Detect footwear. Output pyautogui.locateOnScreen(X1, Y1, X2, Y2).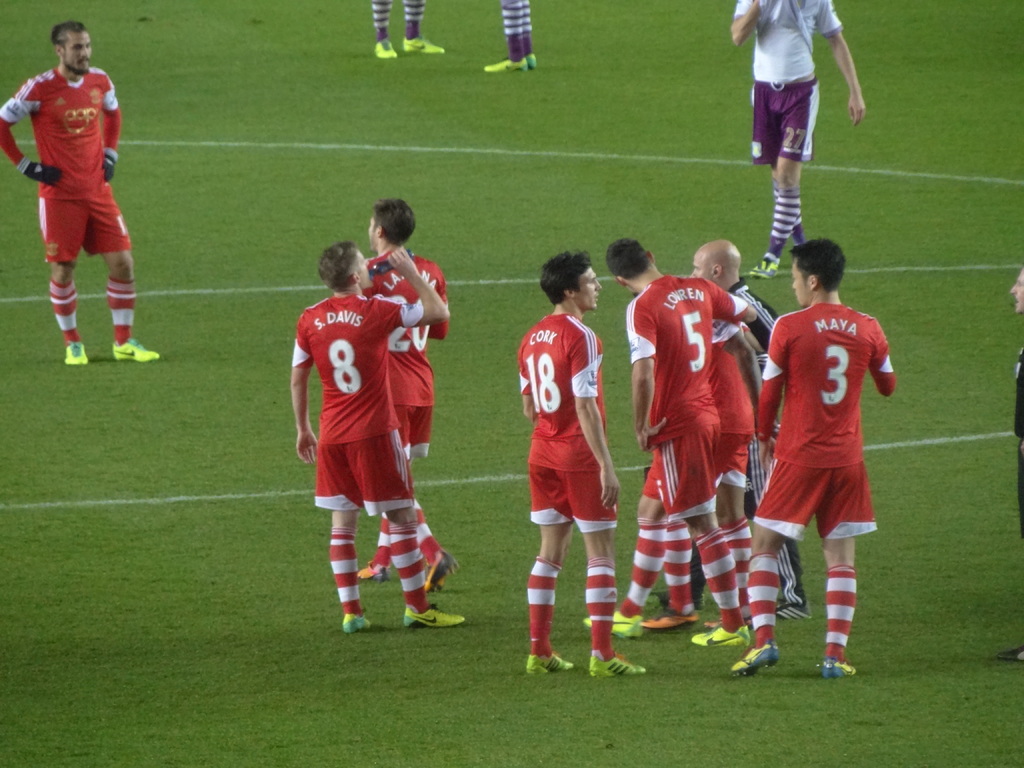
pyautogui.locateOnScreen(817, 653, 860, 678).
